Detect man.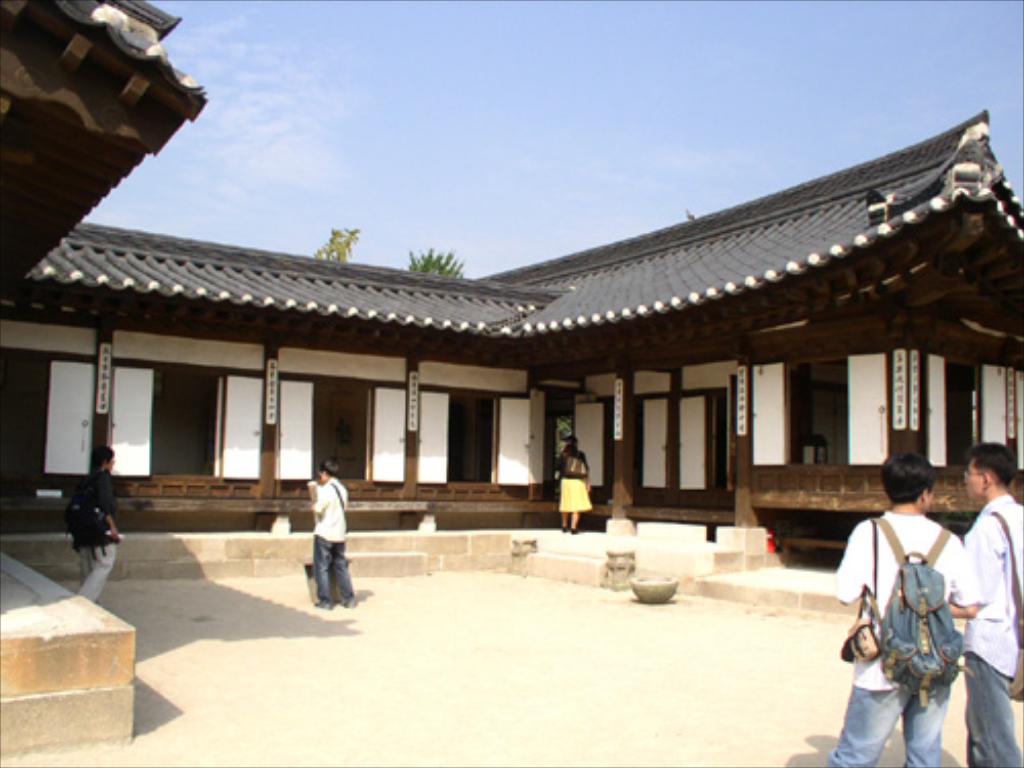
Detected at select_region(956, 438, 1022, 766).
